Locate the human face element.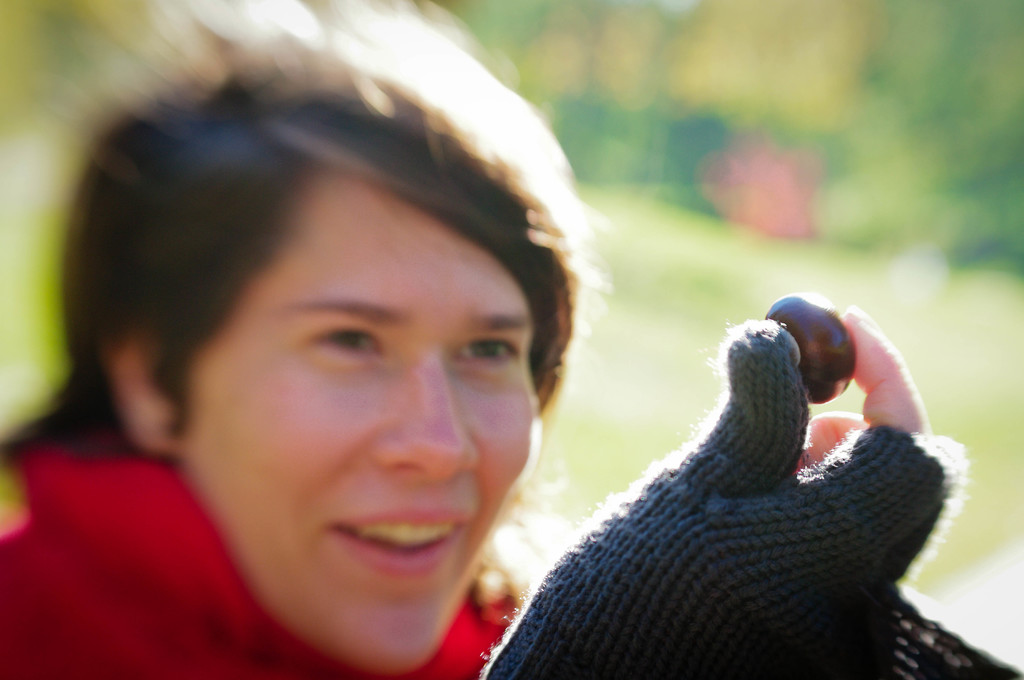
Element bbox: bbox=(184, 177, 538, 676).
